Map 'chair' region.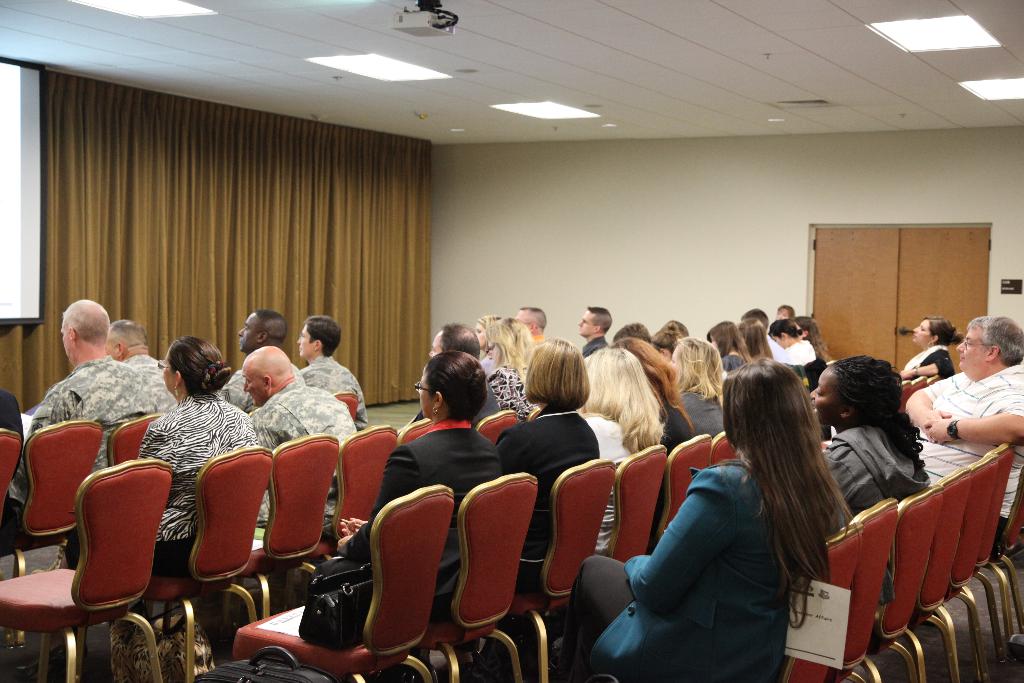
Mapped to [365,470,541,682].
